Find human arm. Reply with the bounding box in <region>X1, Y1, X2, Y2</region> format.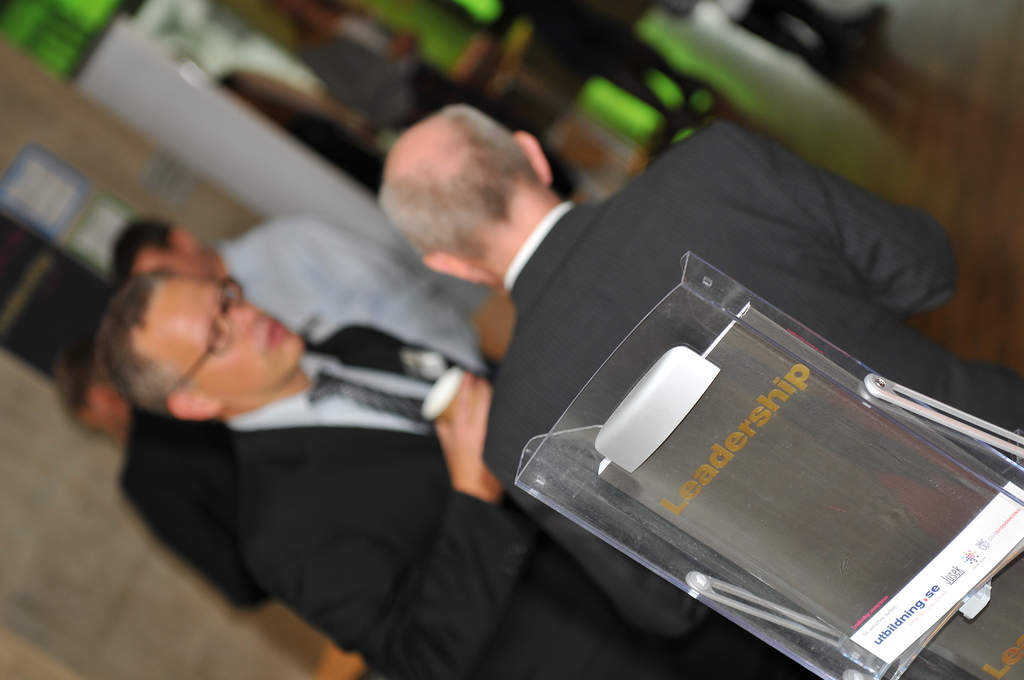
<region>432, 373, 505, 505</region>.
